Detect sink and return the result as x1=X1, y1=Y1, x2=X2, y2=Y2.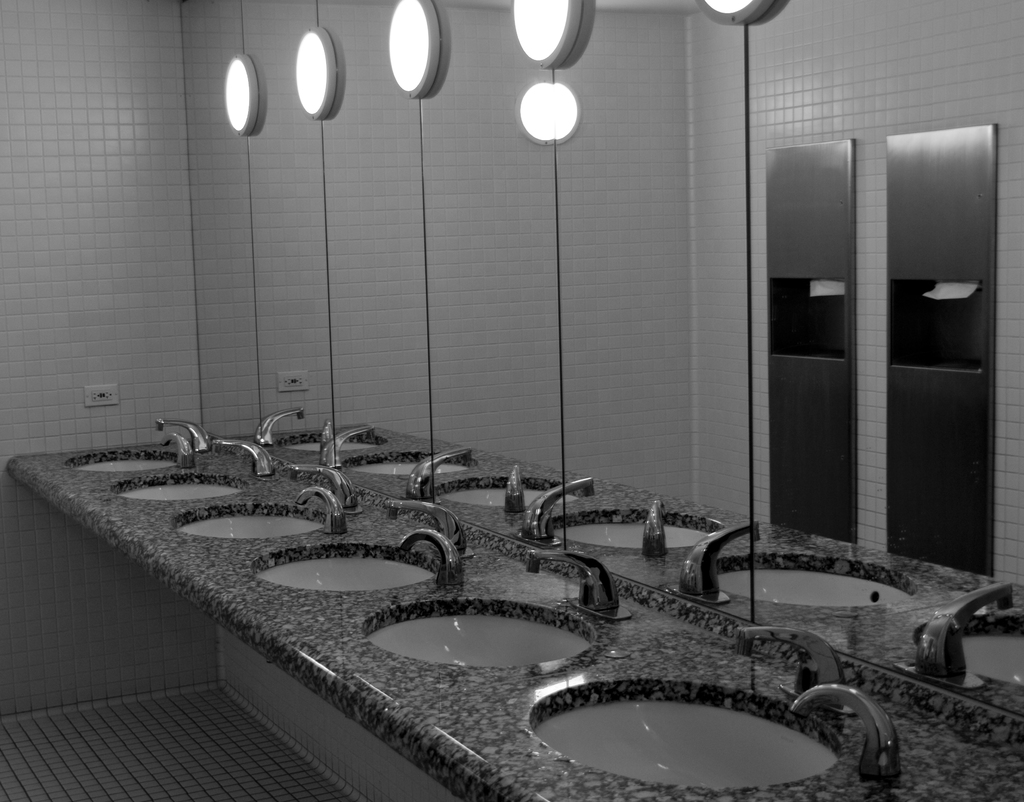
x1=361, y1=551, x2=634, y2=671.
